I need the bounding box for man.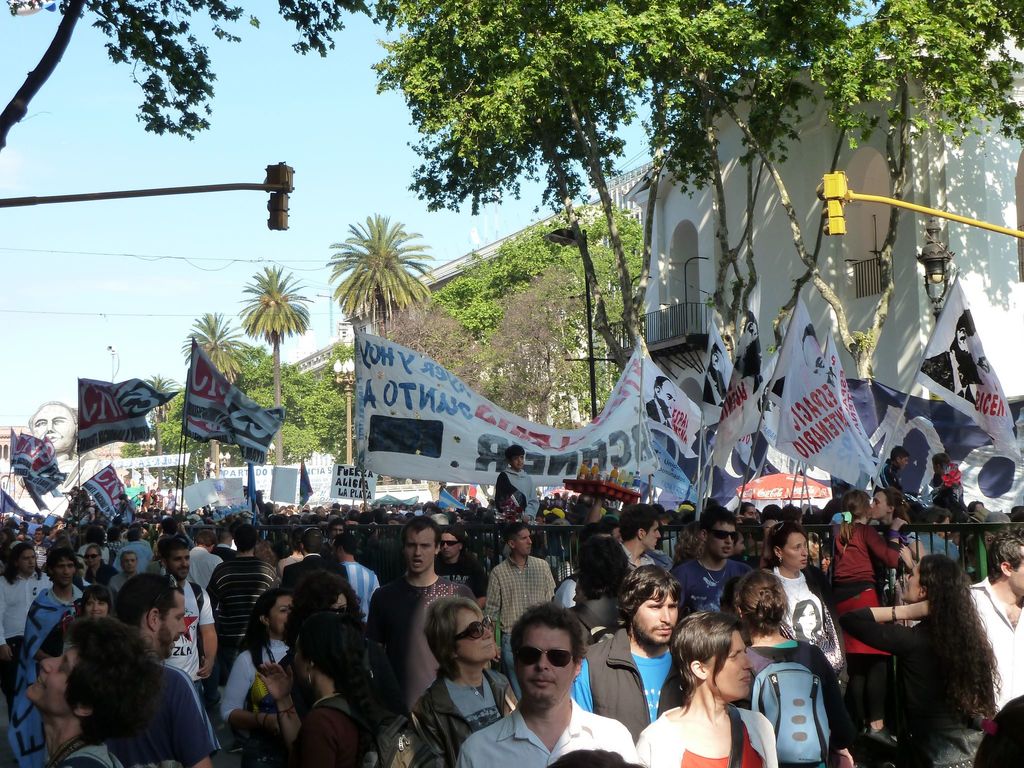
Here it is: rect(184, 531, 223, 586).
